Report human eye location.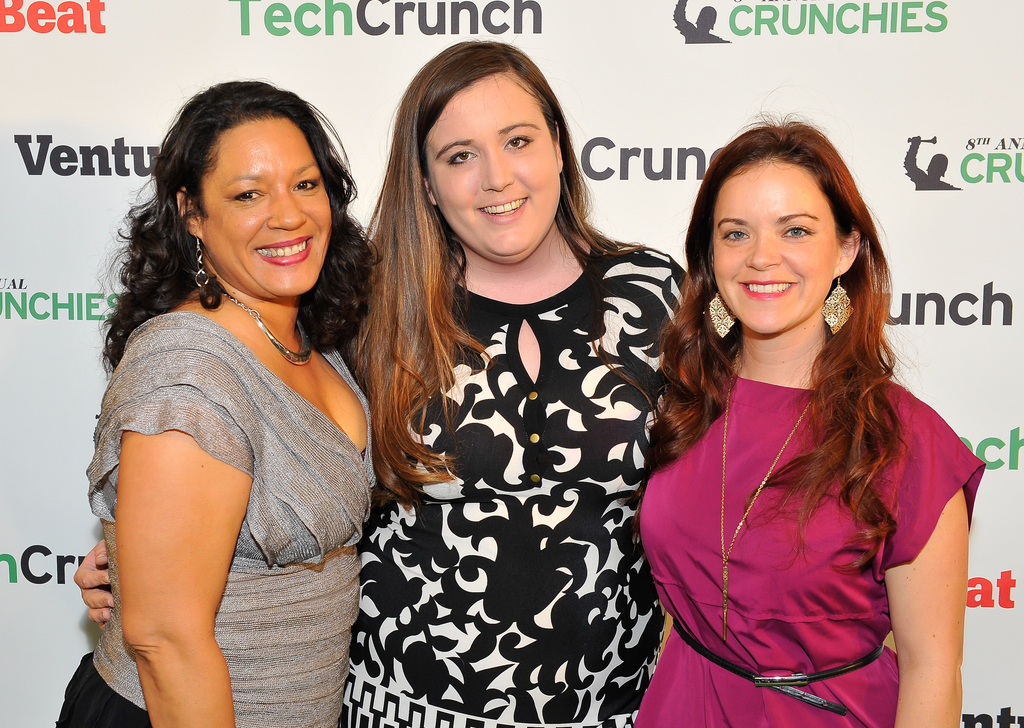
Report: [x1=227, y1=182, x2=269, y2=206].
